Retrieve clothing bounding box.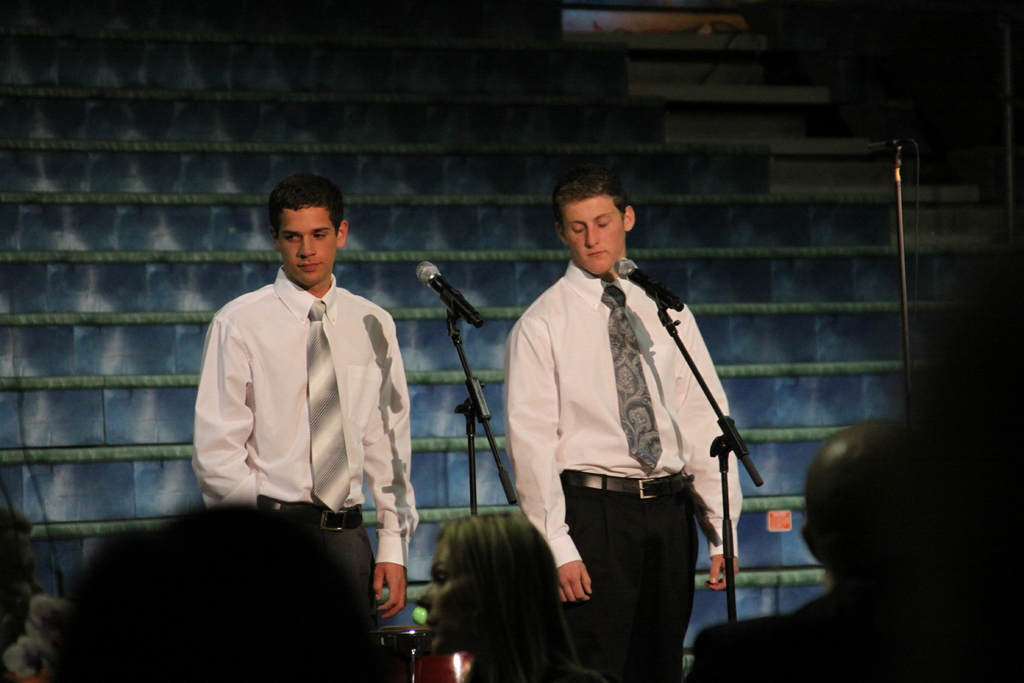
Bounding box: {"left": 497, "top": 202, "right": 753, "bottom": 654}.
